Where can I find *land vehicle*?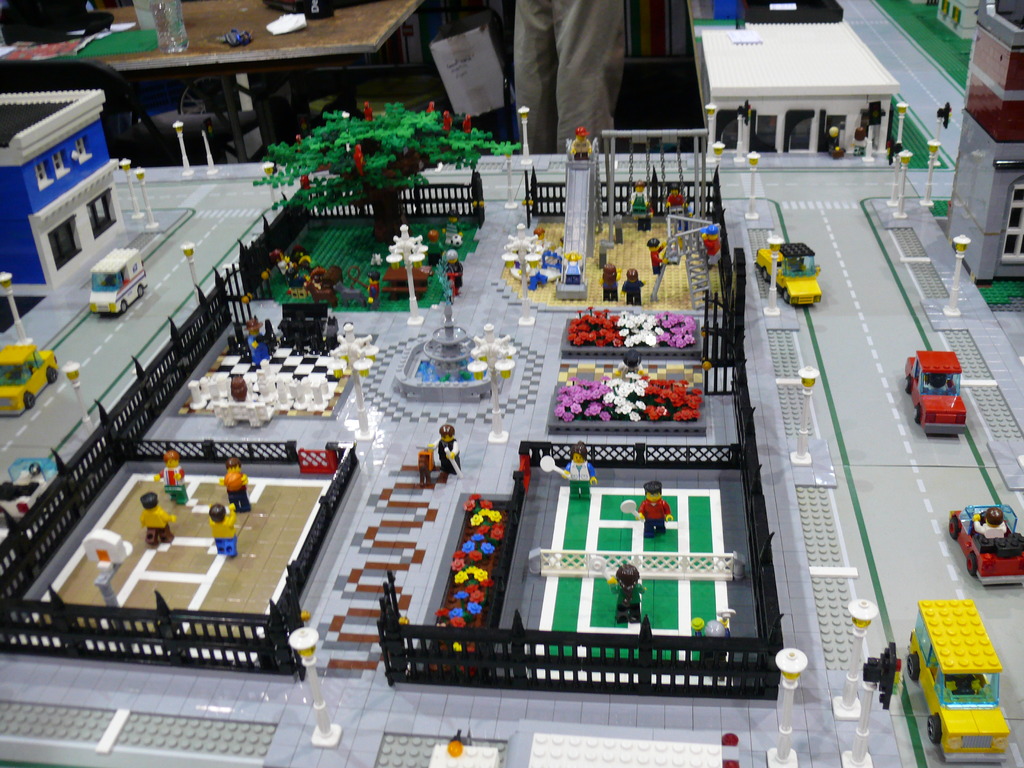
You can find it at <bbox>899, 340, 979, 442</bbox>.
